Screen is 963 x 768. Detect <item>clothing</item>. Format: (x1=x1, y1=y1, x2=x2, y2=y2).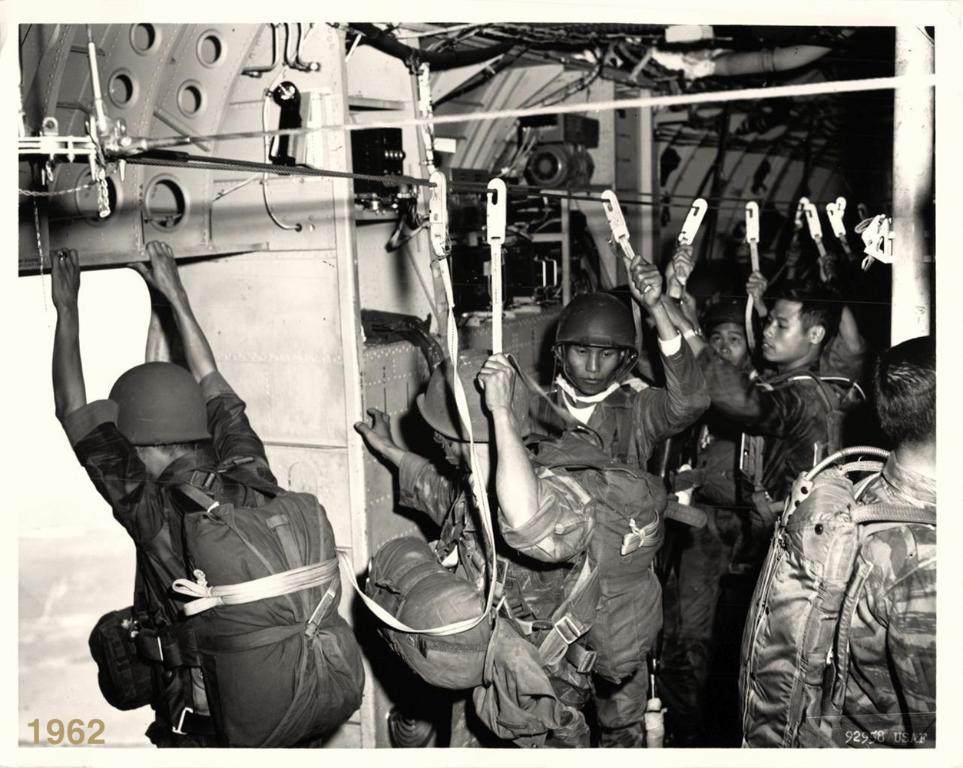
(x1=668, y1=336, x2=796, y2=740).
